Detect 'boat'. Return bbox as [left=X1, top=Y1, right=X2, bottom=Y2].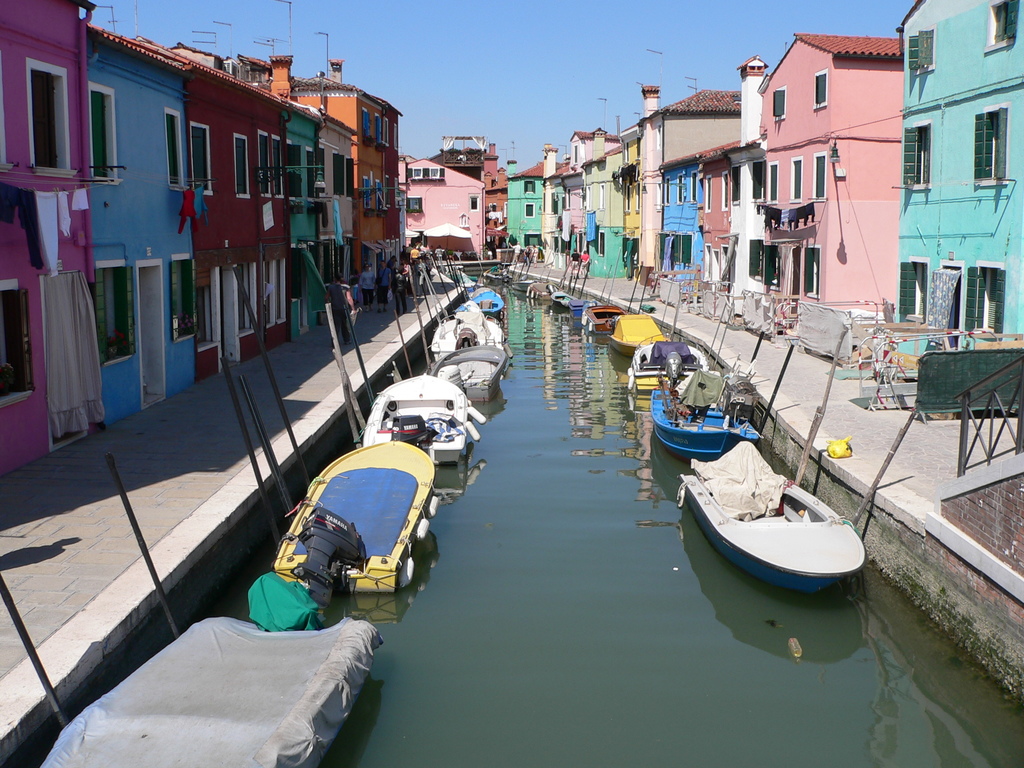
[left=454, top=282, right=503, bottom=323].
